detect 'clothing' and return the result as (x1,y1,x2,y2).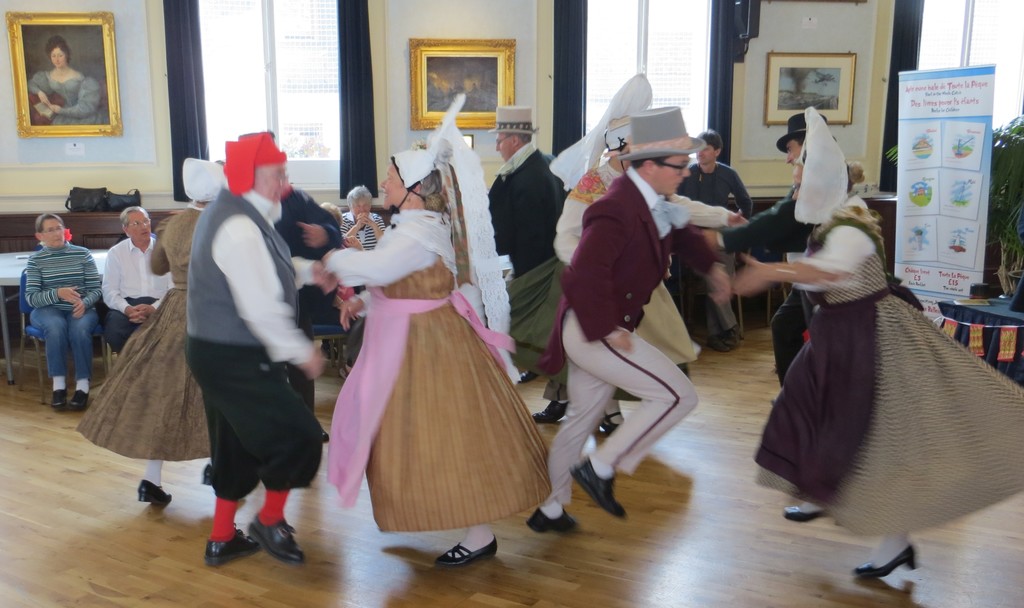
(73,149,230,454).
